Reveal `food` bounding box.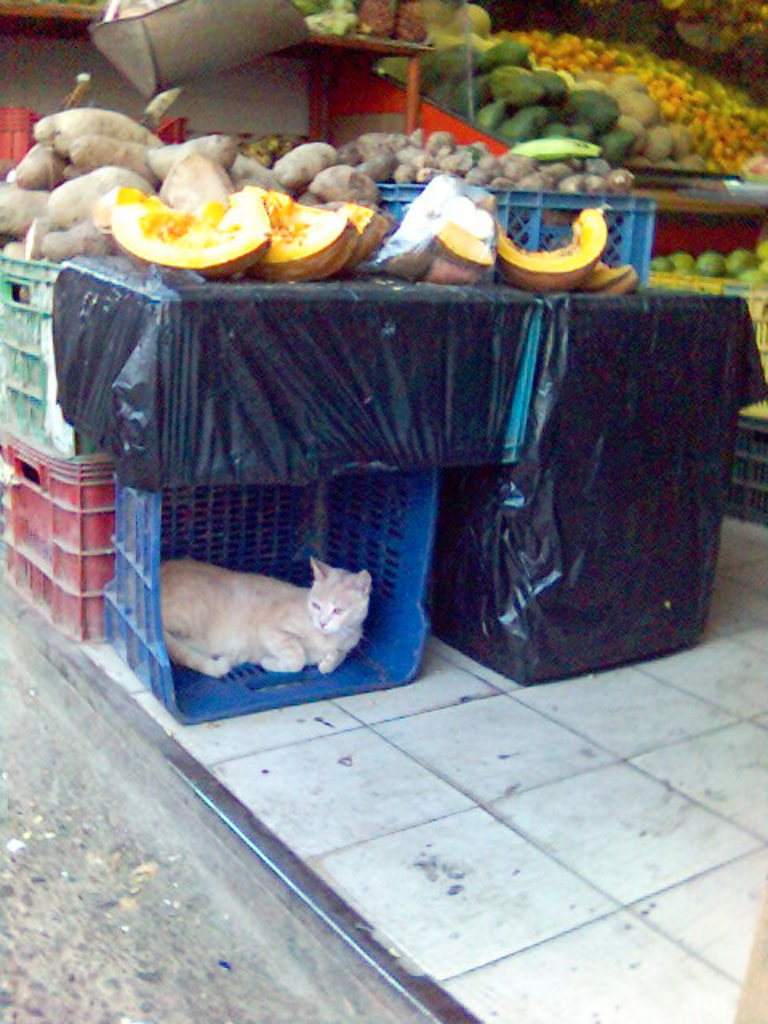
Revealed: [left=651, top=238, right=766, bottom=282].
